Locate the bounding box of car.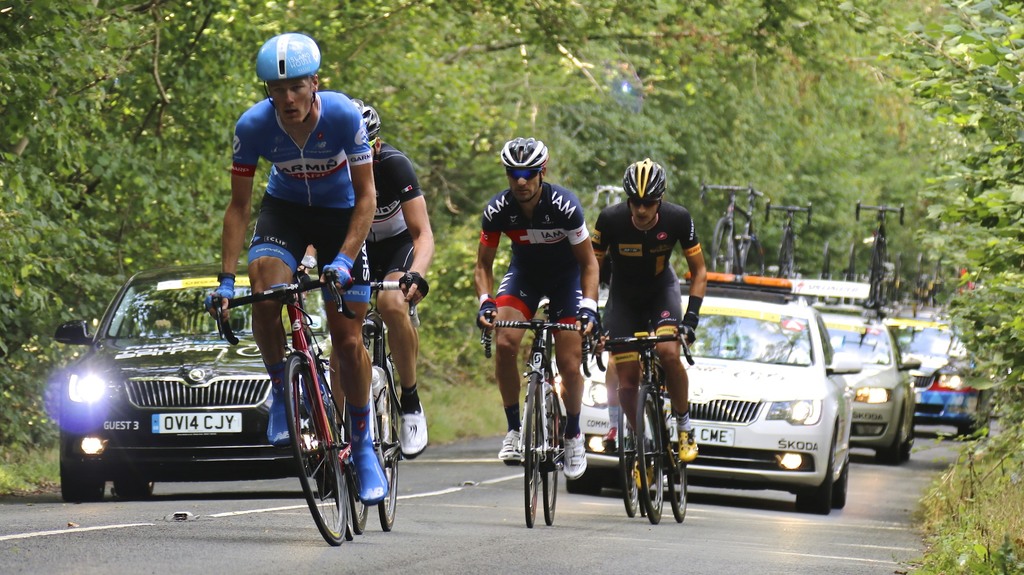
Bounding box: 49/261/355/501.
